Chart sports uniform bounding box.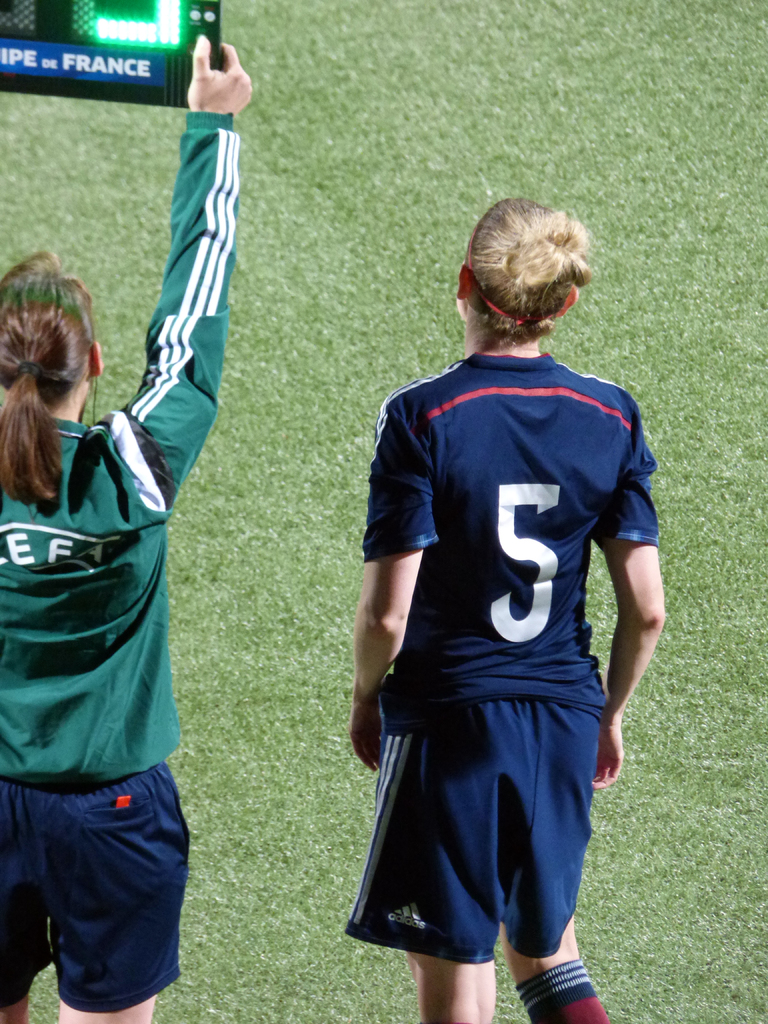
Charted: x1=5 y1=127 x2=251 y2=979.
